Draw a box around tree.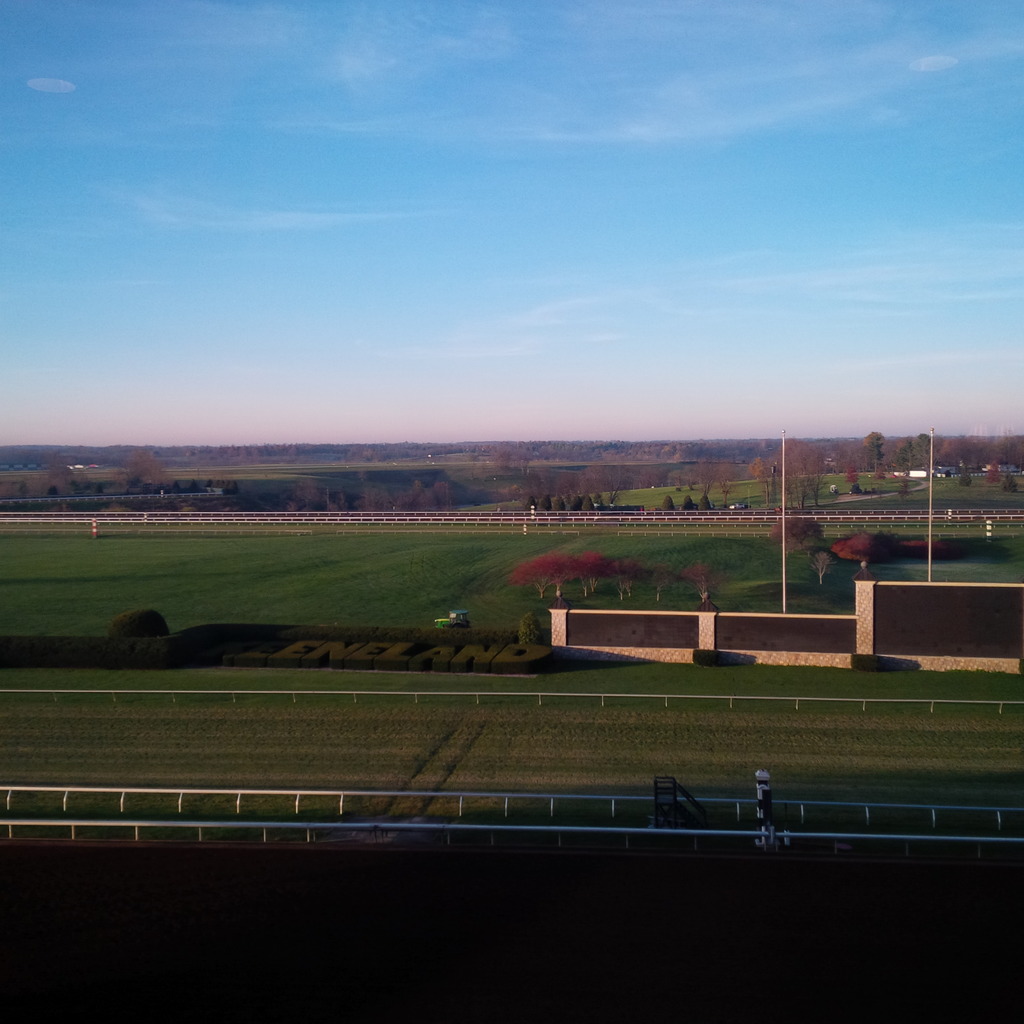
43,453,76,500.
